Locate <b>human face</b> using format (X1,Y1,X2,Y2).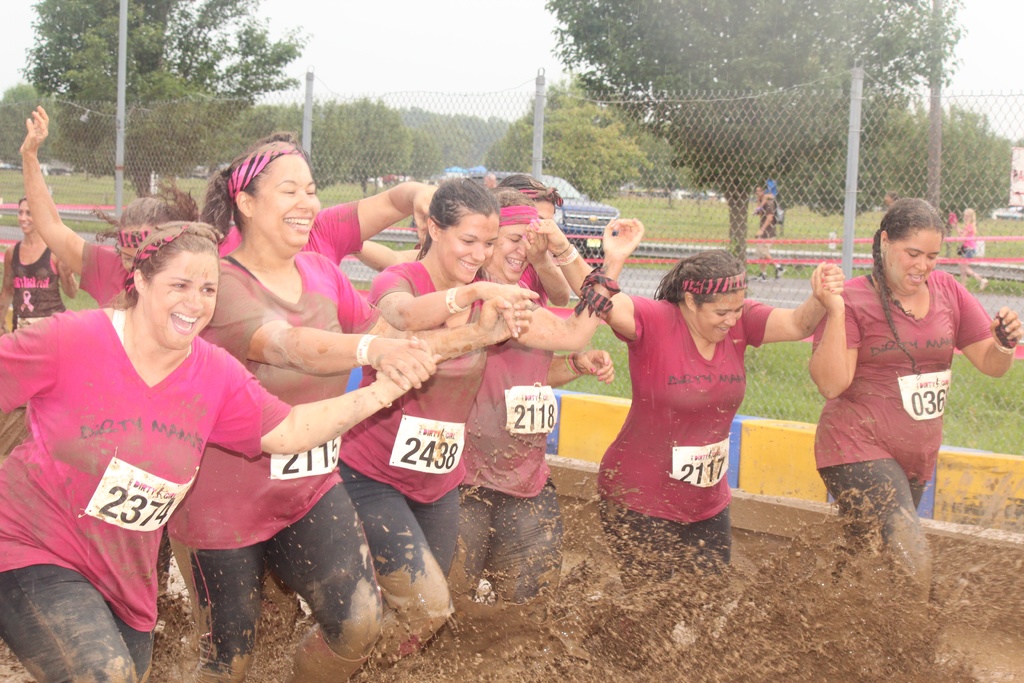
(20,199,31,231).
